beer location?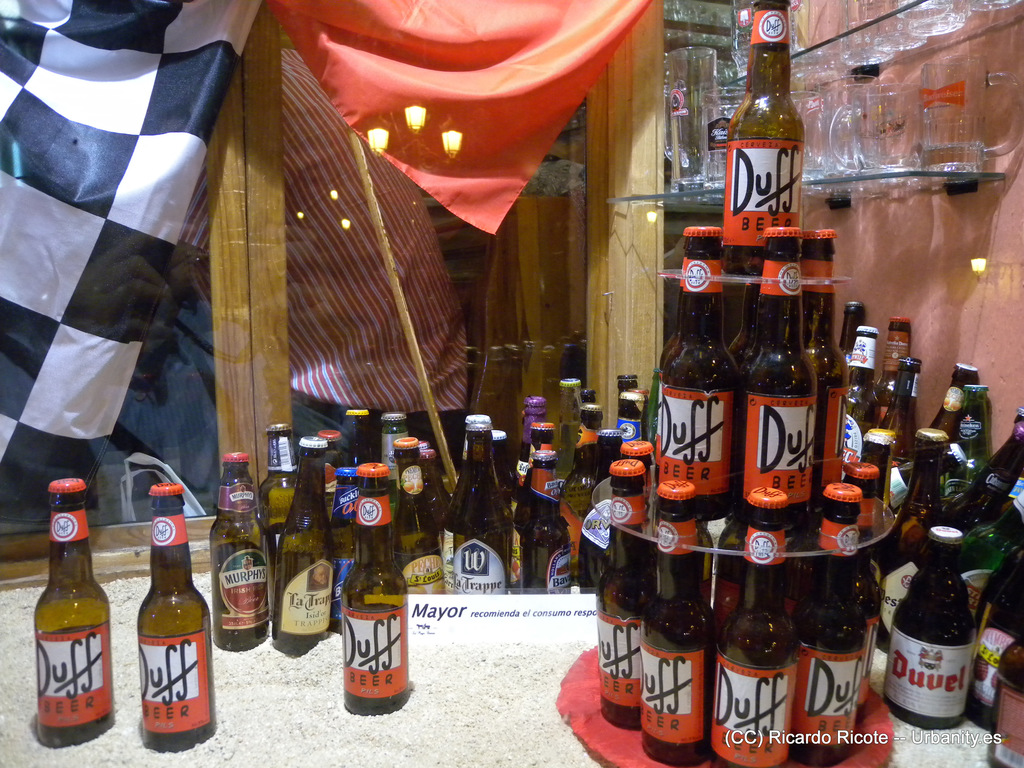
330, 455, 410, 721
